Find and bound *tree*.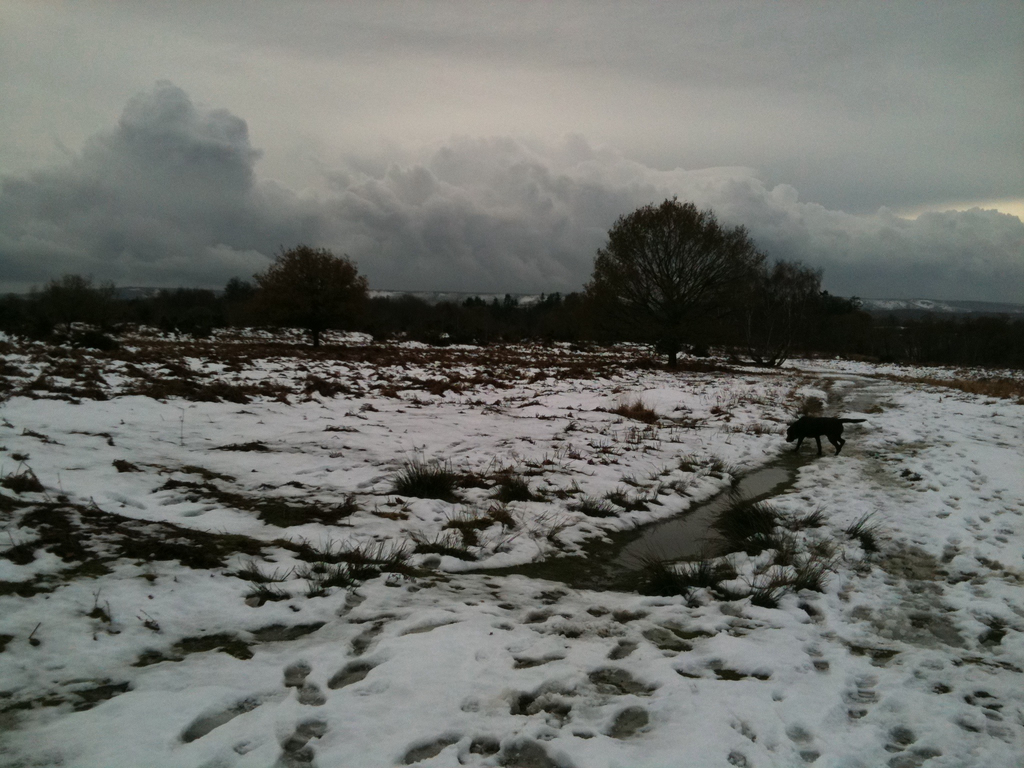
Bound: {"left": 806, "top": 291, "right": 868, "bottom": 359}.
